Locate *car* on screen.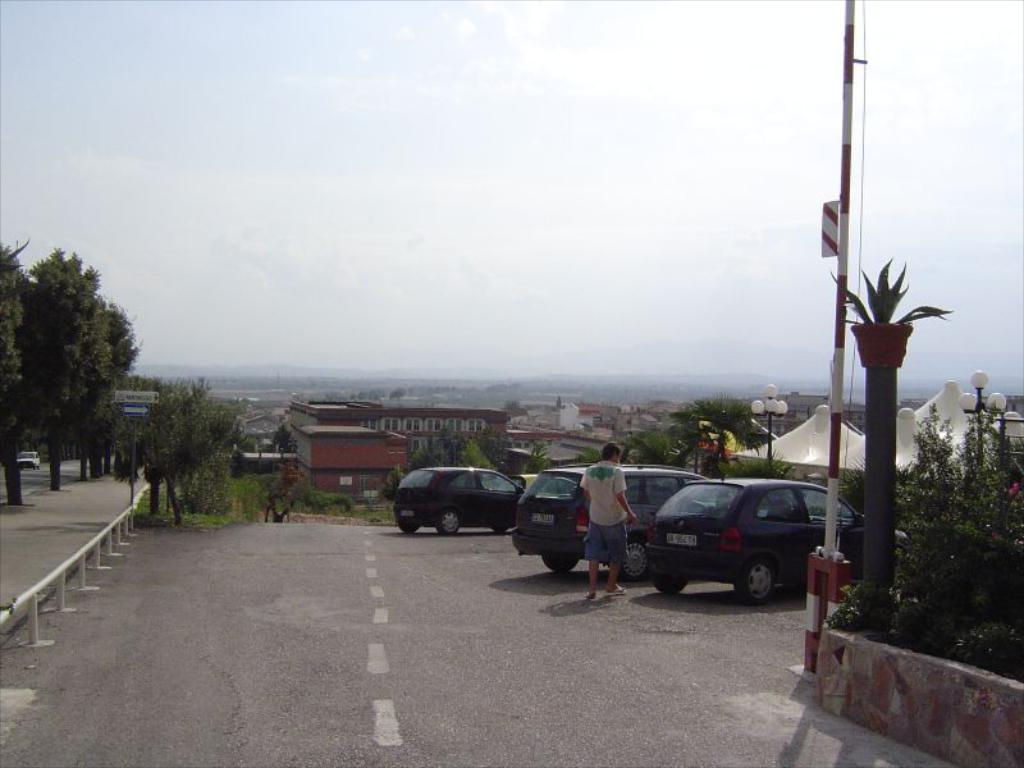
On screen at rect(388, 463, 527, 543).
